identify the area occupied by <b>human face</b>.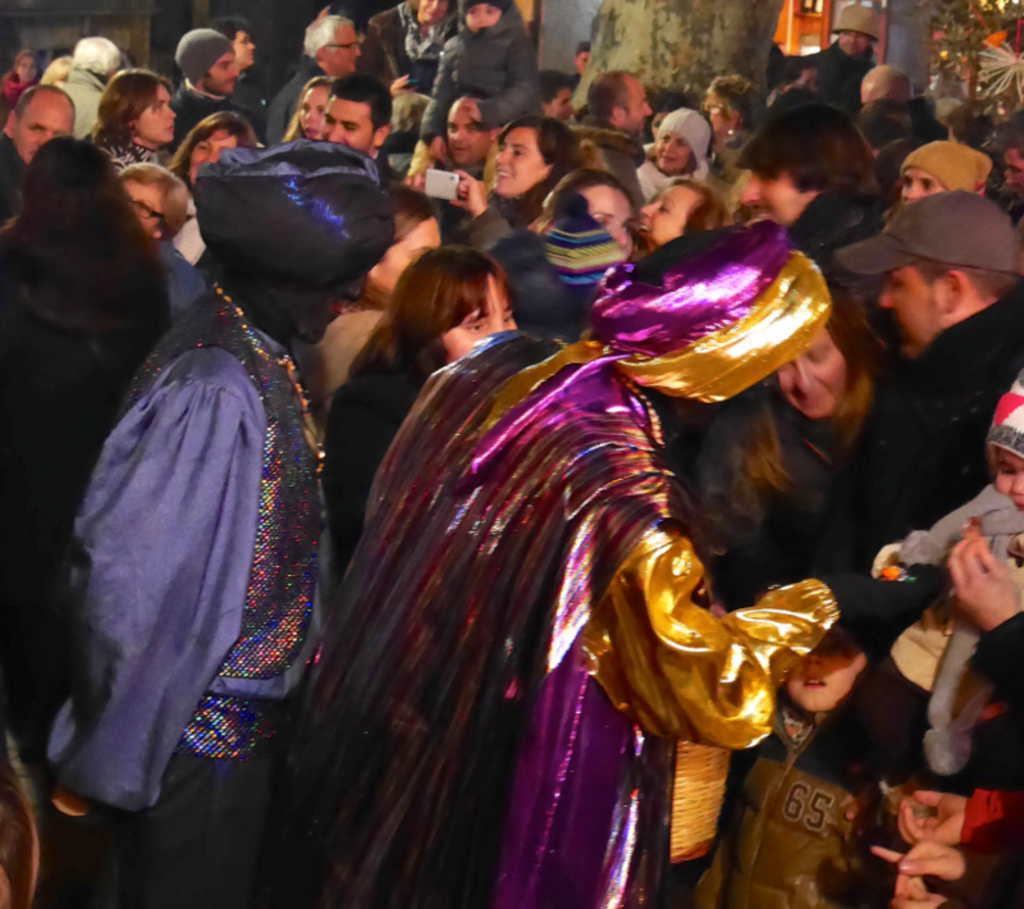
Area: <box>892,164,937,202</box>.
